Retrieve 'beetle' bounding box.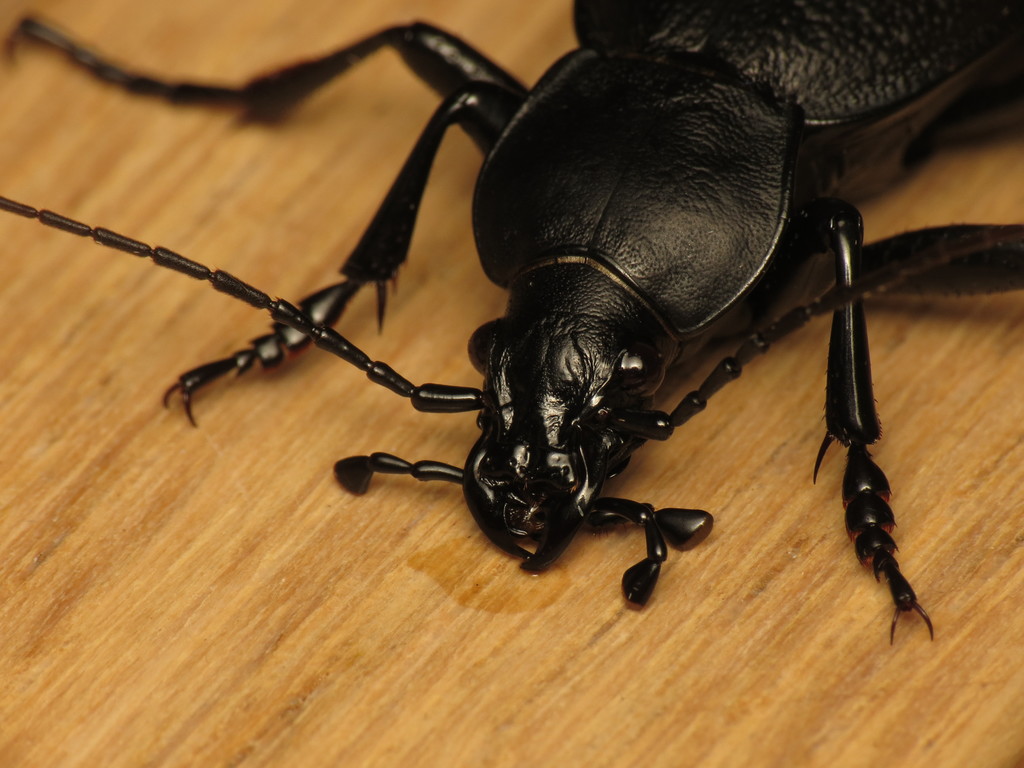
Bounding box: detection(61, 0, 1023, 659).
